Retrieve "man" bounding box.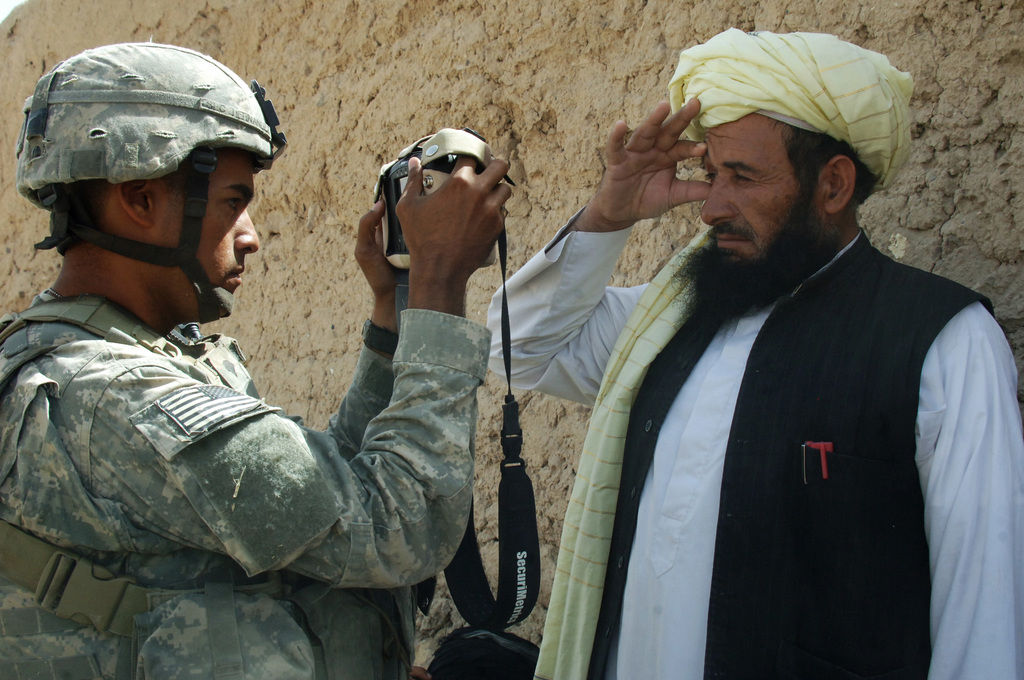
Bounding box: {"left": 543, "top": 20, "right": 1012, "bottom": 667}.
